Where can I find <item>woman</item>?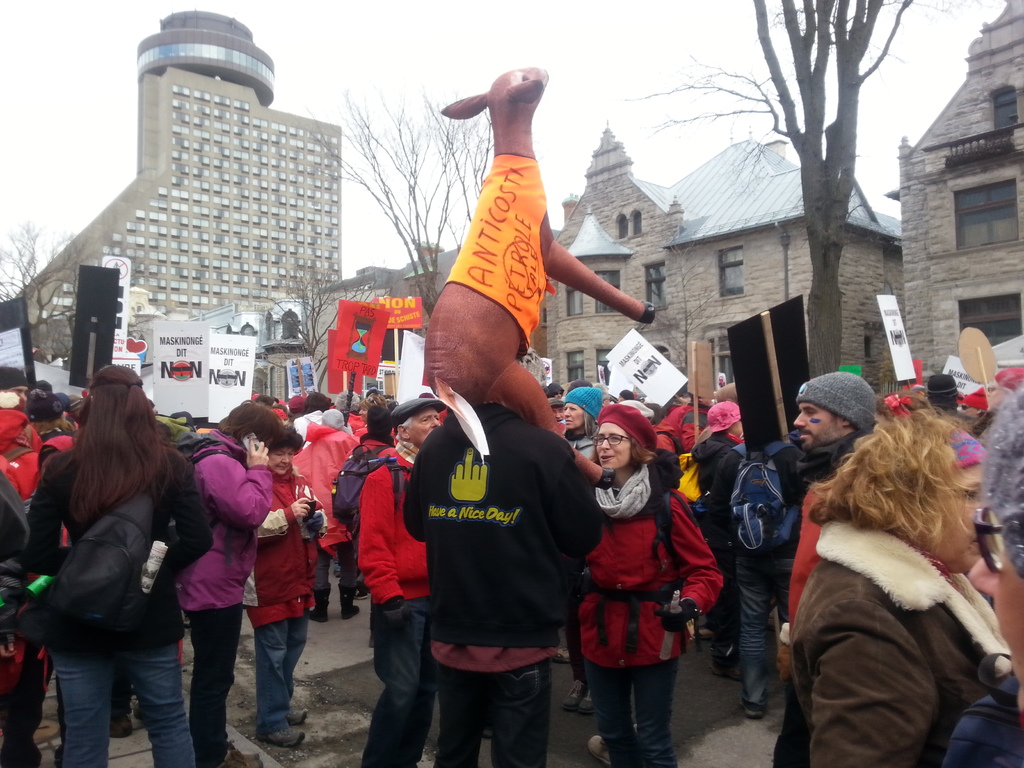
You can find it at (576, 402, 721, 767).
